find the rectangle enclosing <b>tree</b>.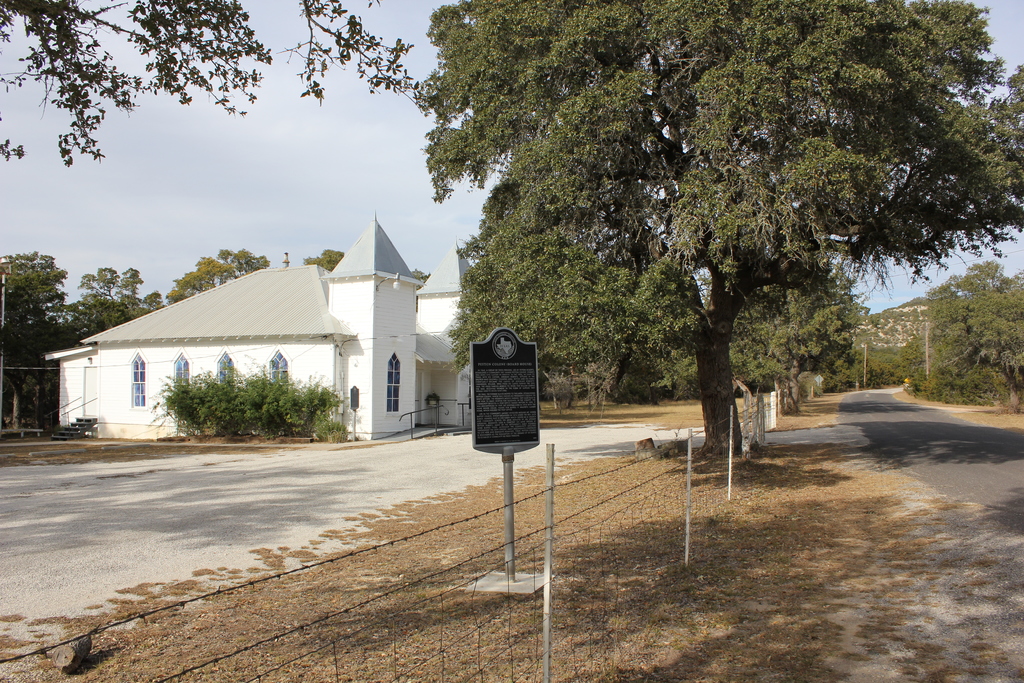
bbox=(164, 243, 268, 303).
